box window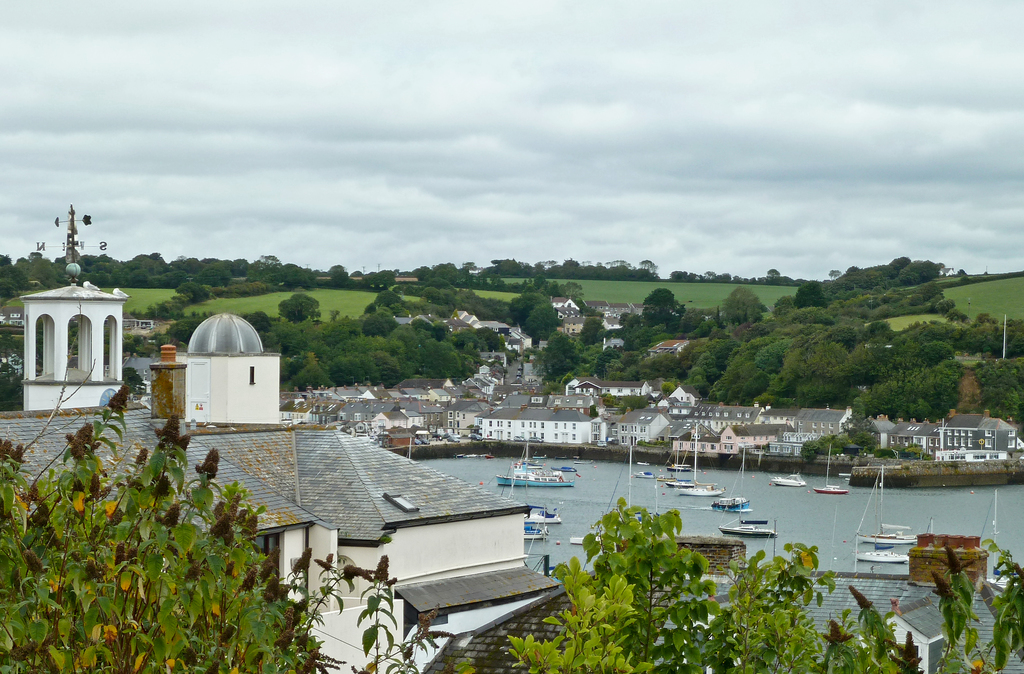
locate(781, 417, 782, 421)
